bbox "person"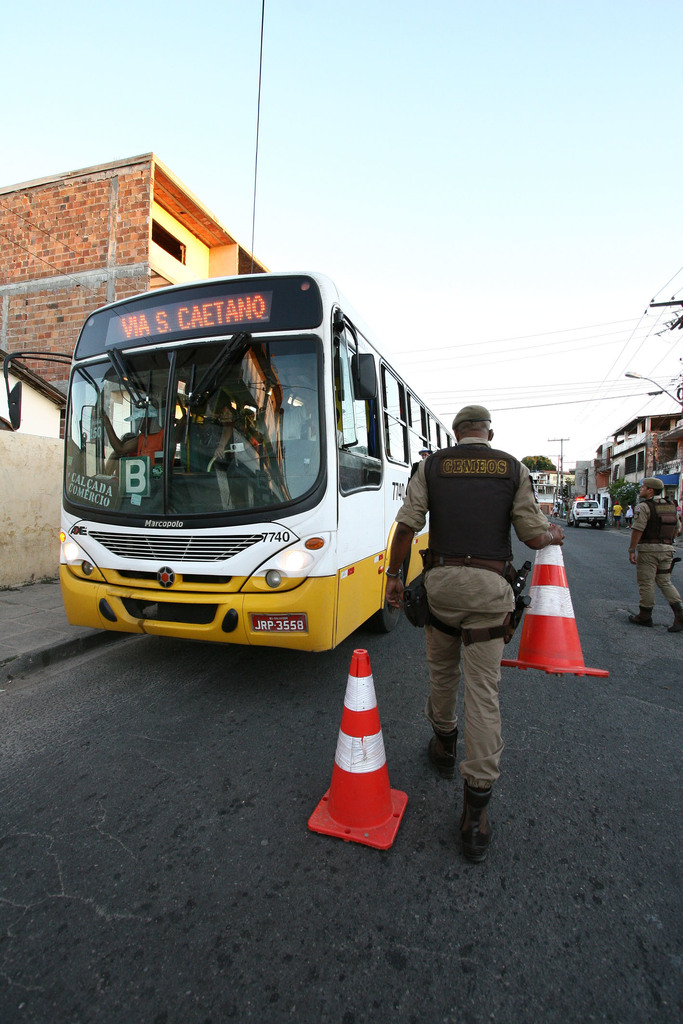
bbox=(621, 472, 682, 634)
